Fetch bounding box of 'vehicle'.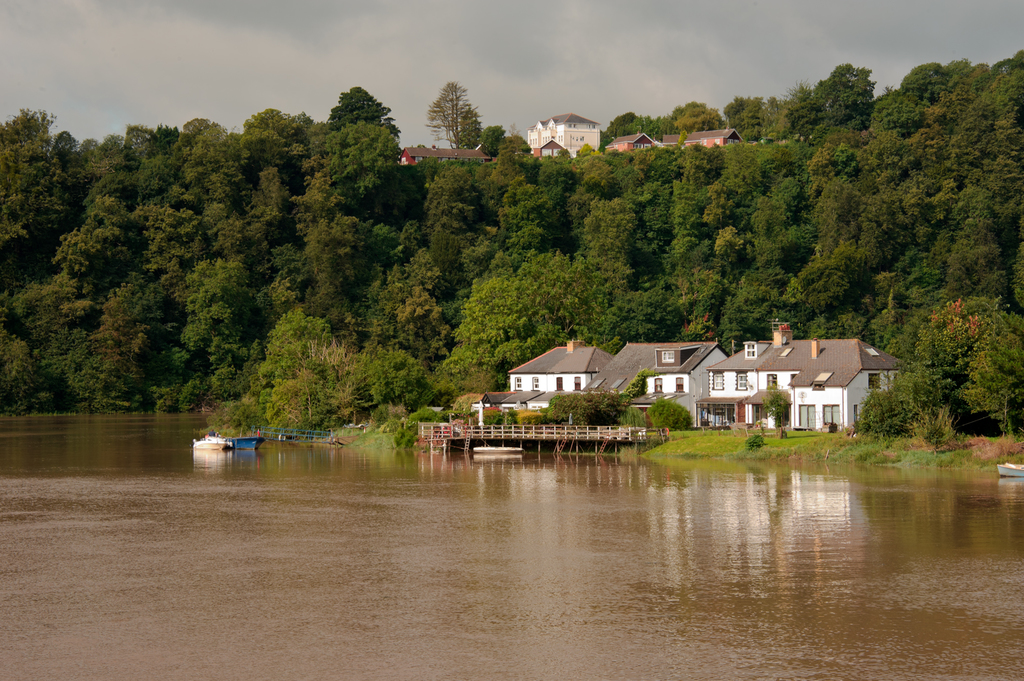
Bbox: crop(228, 433, 264, 449).
